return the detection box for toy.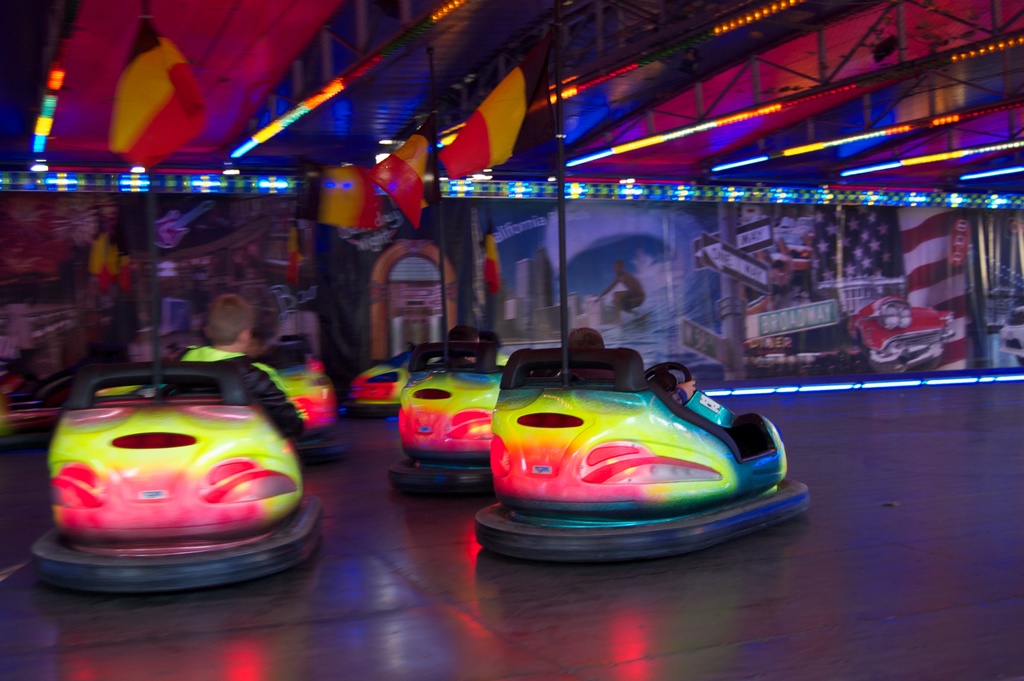
[x1=473, y1=322, x2=805, y2=579].
